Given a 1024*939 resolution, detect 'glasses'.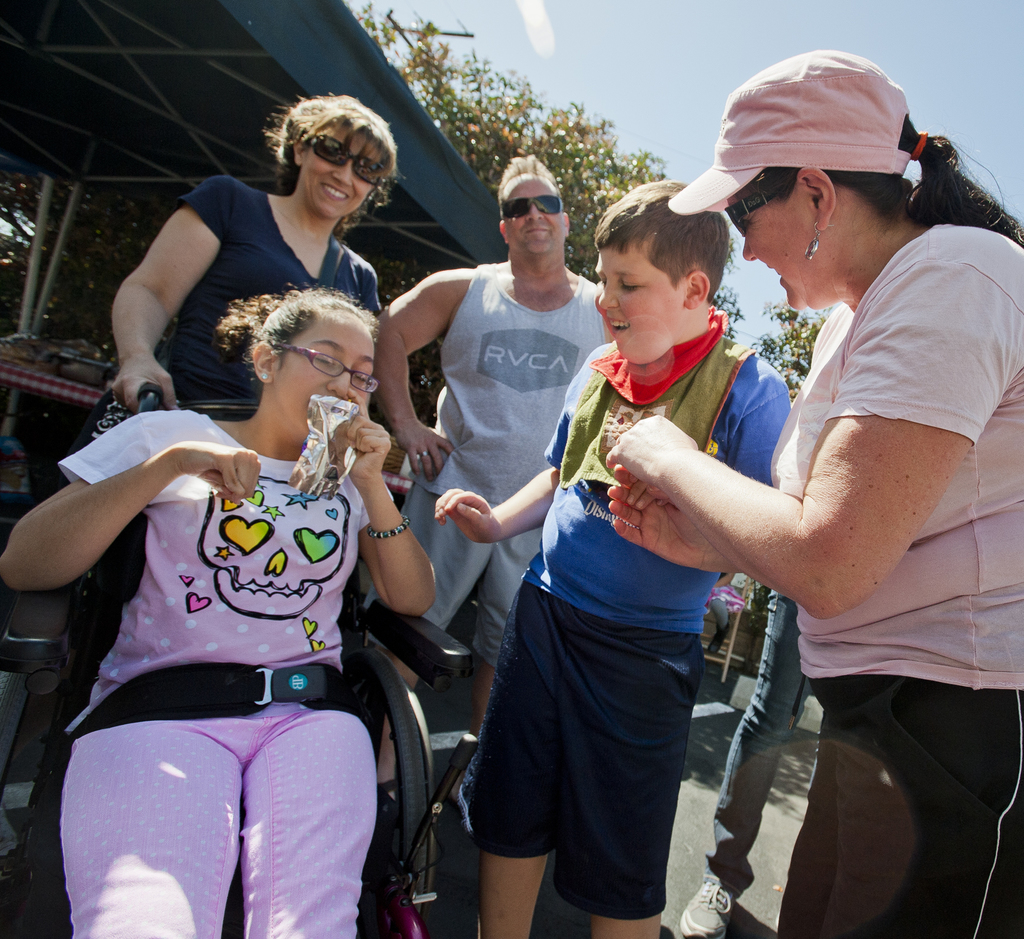
<region>726, 161, 814, 233</region>.
